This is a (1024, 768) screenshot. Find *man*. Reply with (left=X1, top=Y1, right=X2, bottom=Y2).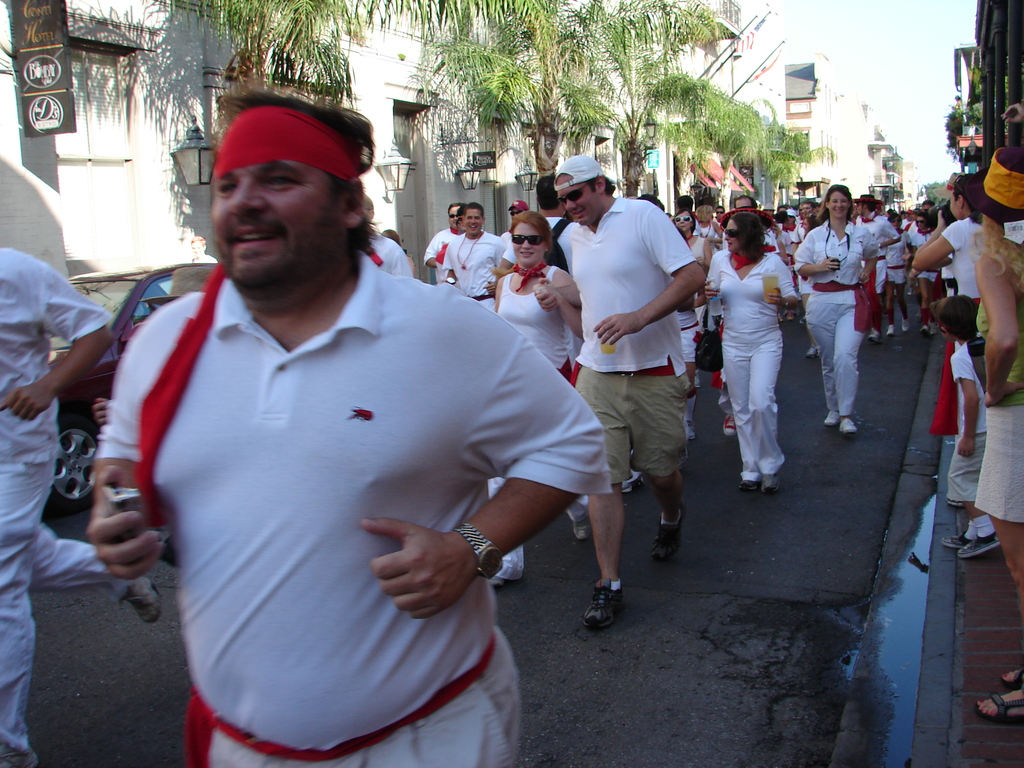
(left=504, top=199, right=533, bottom=233).
